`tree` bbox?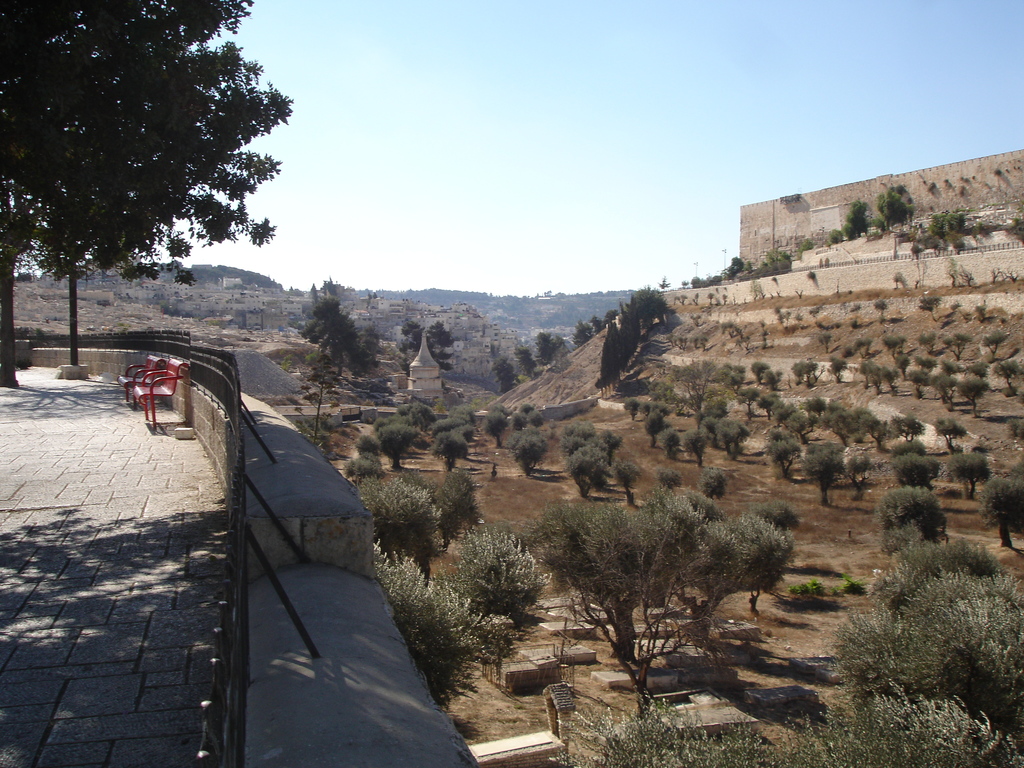
657, 427, 684, 454
